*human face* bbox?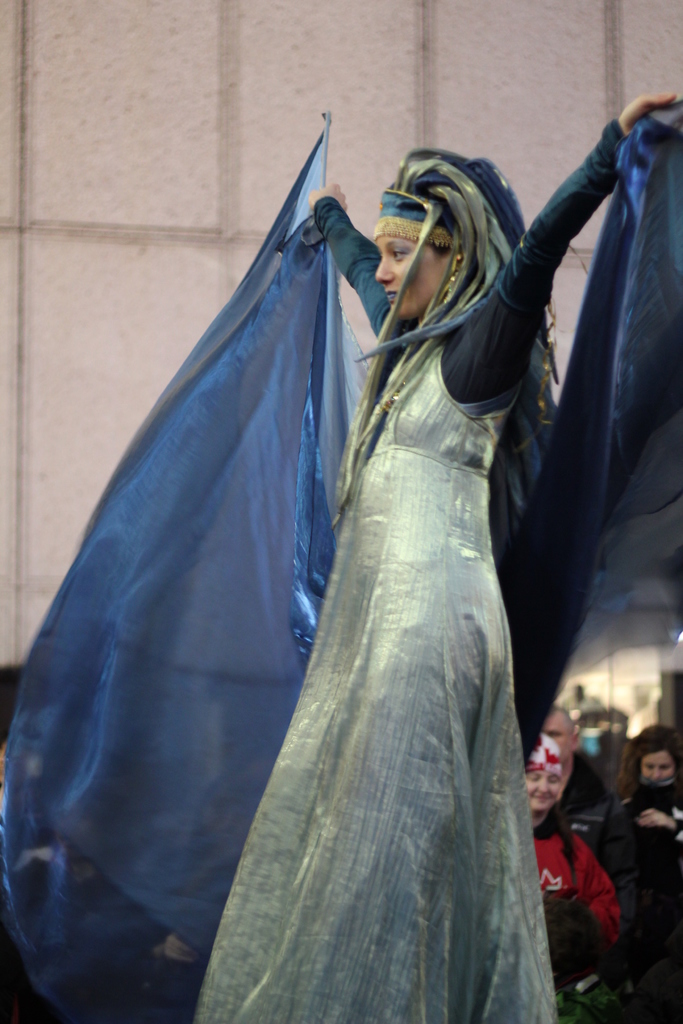
left=642, top=748, right=671, bottom=783
